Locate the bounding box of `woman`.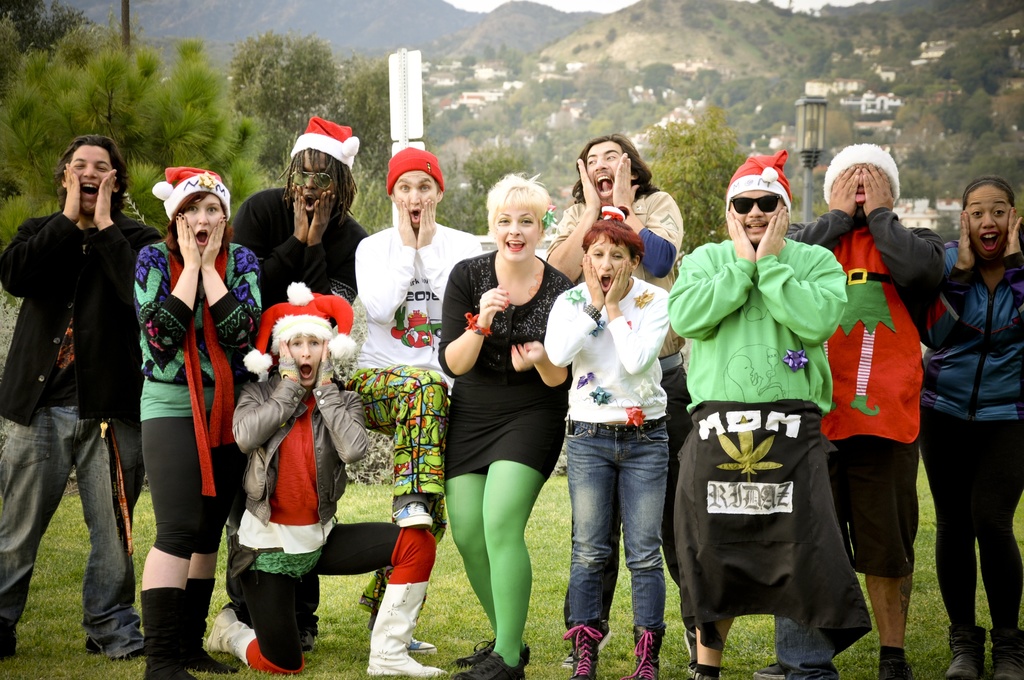
Bounding box: 130:166:260:679.
